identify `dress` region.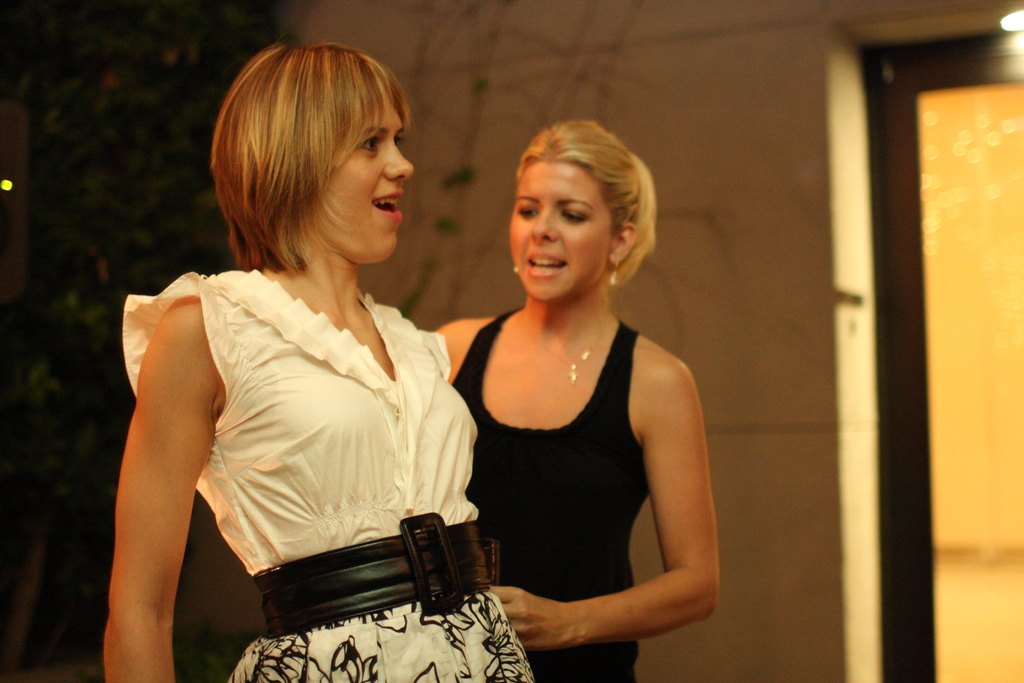
Region: x1=451 y1=308 x2=653 y2=682.
